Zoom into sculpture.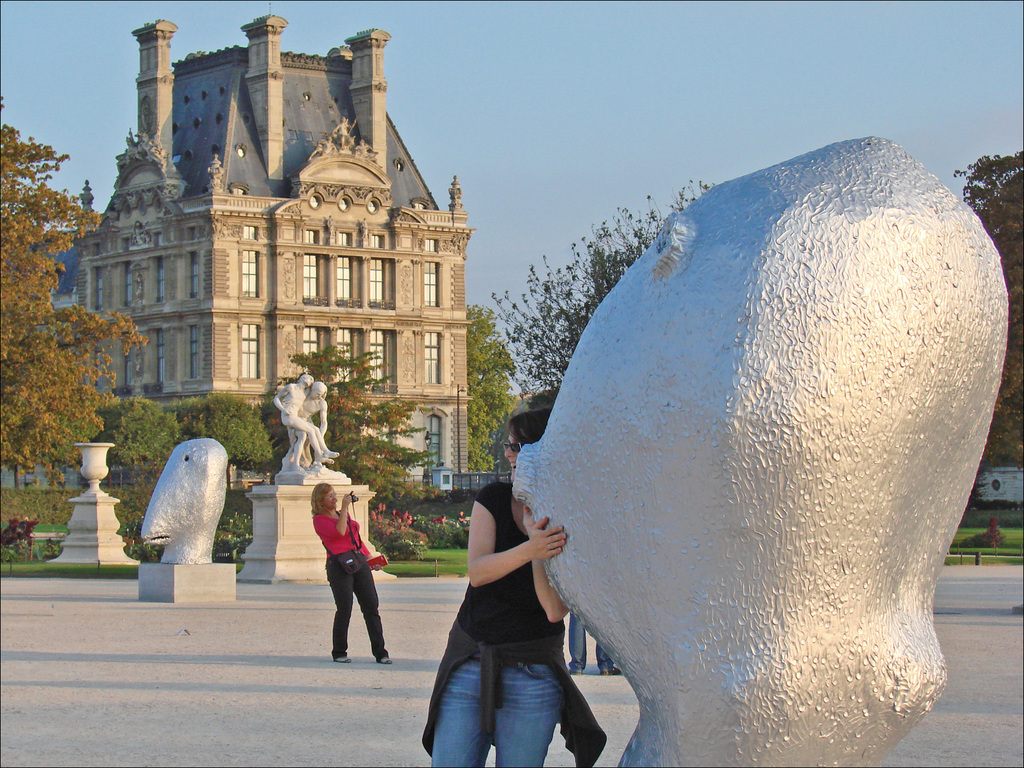
Zoom target: left=275, top=373, right=338, bottom=463.
